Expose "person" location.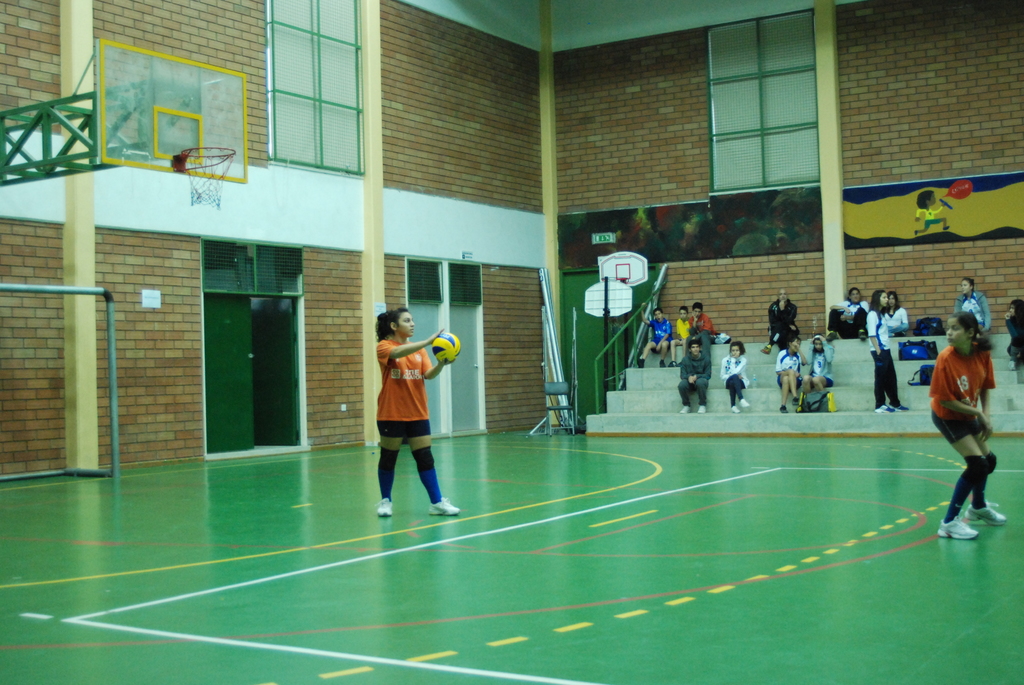
Exposed at locate(364, 294, 449, 512).
